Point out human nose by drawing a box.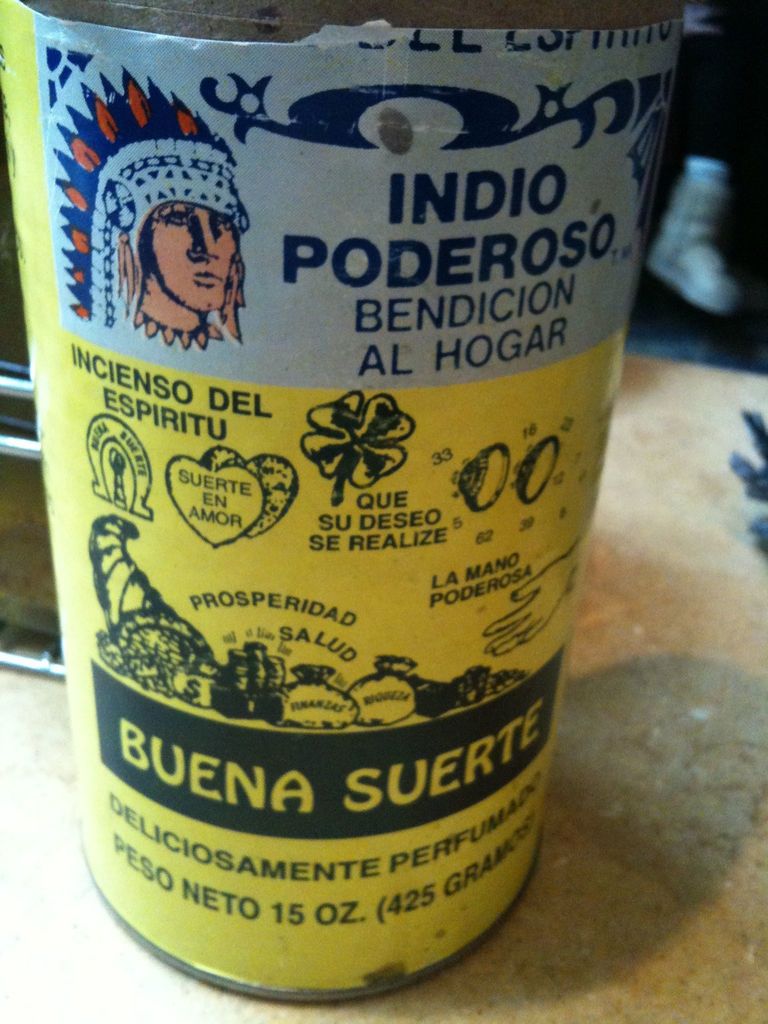
bbox=[187, 218, 221, 263].
